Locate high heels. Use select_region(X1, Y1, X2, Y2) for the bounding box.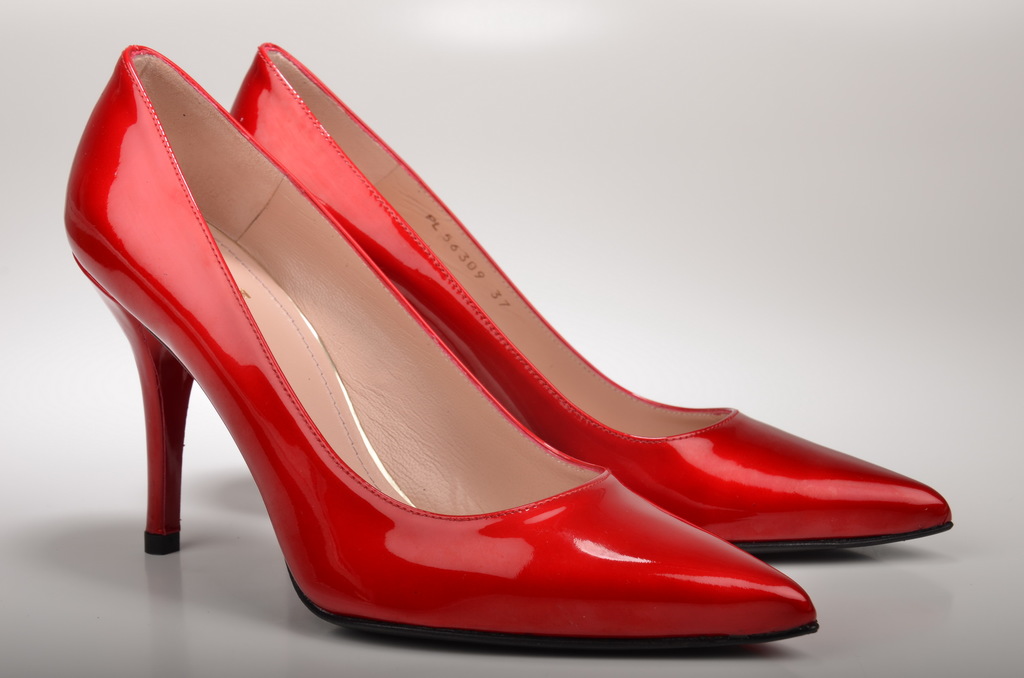
select_region(230, 44, 956, 554).
